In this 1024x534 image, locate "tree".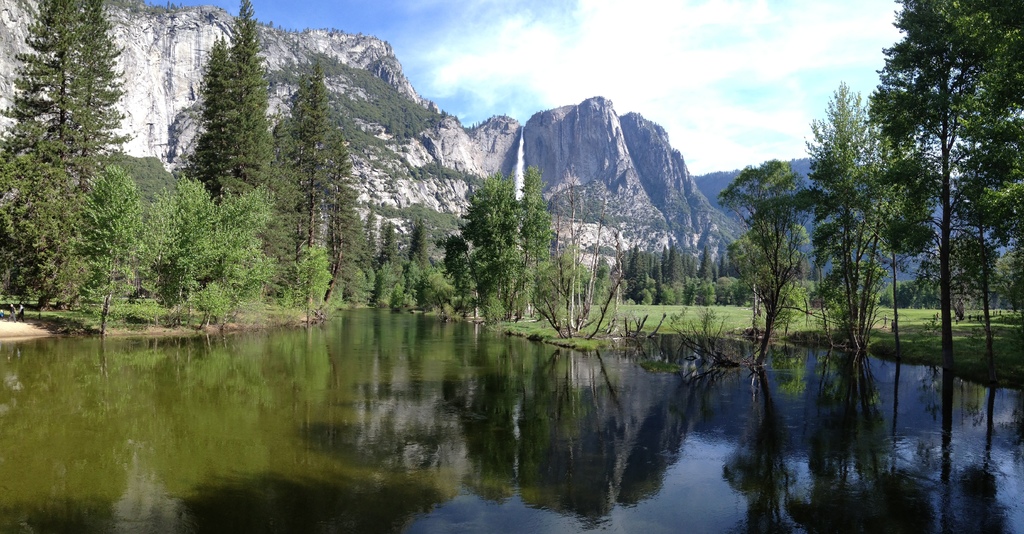
Bounding box: [458, 161, 551, 316].
